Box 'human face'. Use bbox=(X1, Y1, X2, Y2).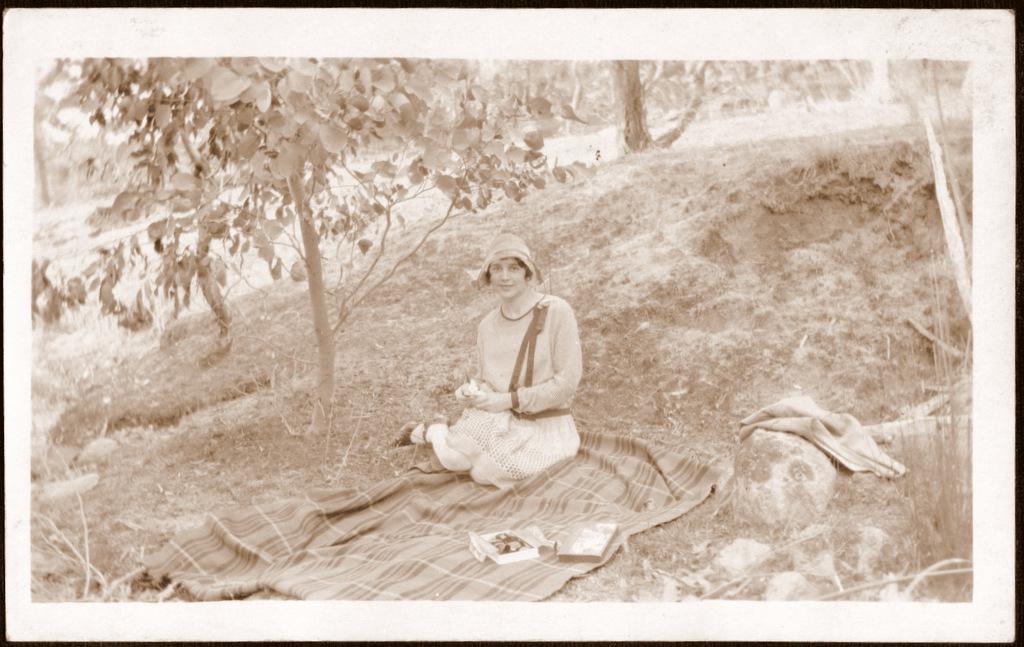
bbox=(488, 257, 526, 299).
